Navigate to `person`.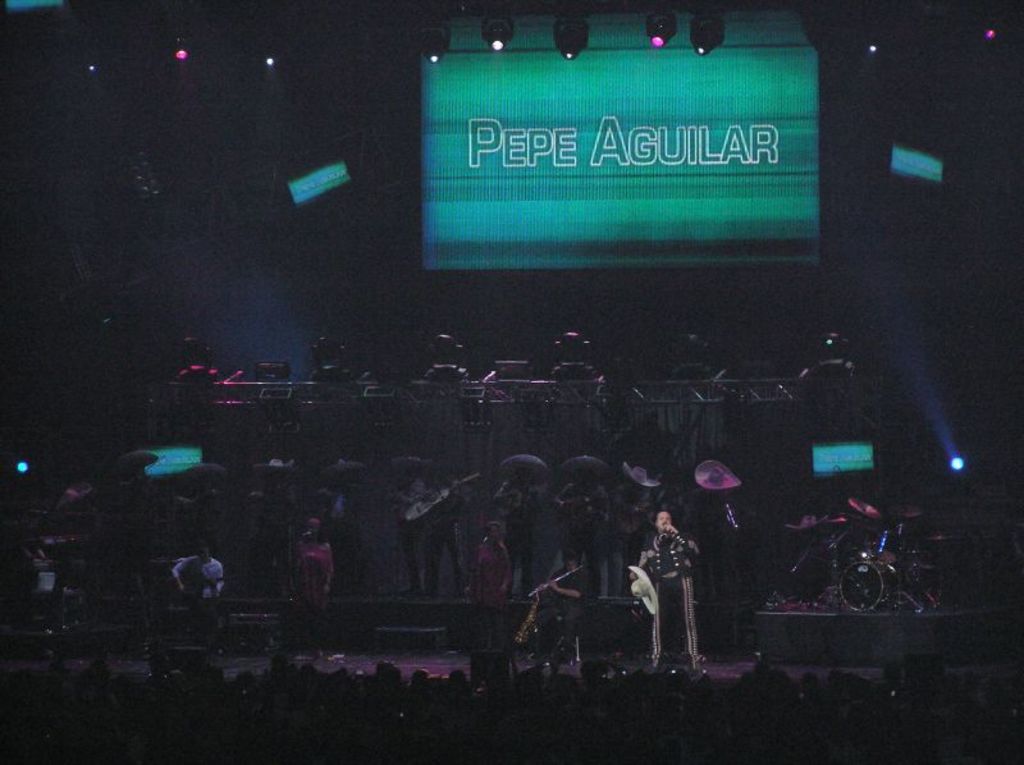
Navigation target: x1=525, y1=545, x2=594, y2=661.
